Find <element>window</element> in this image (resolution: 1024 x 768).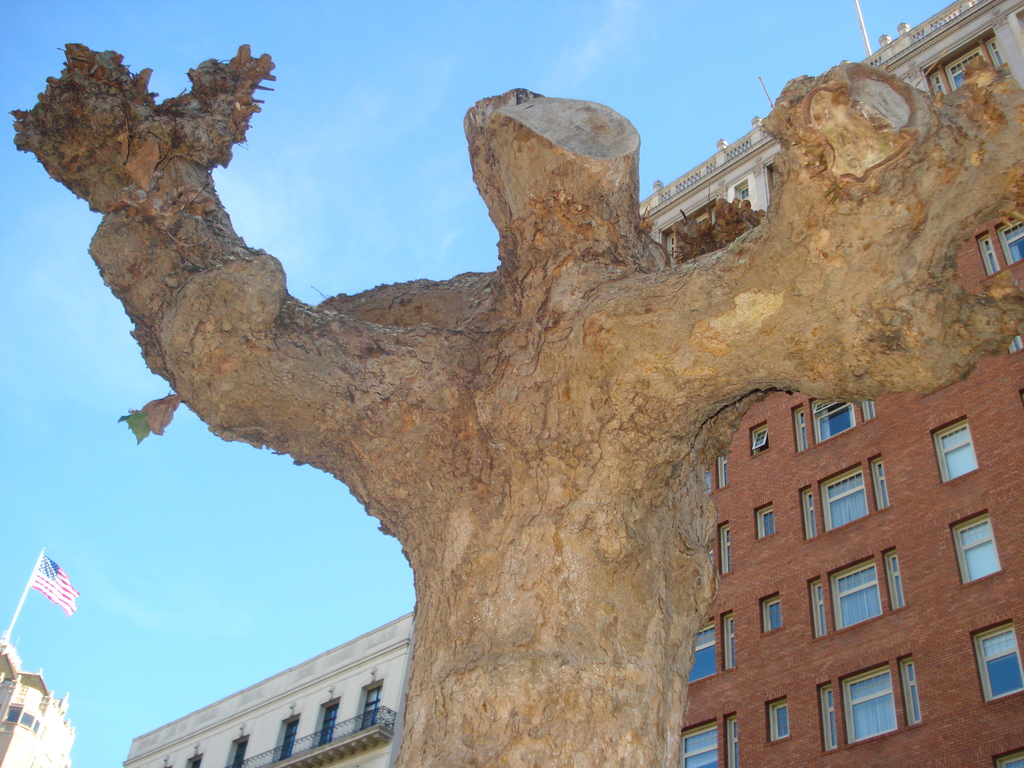
x1=686, y1=612, x2=733, y2=685.
